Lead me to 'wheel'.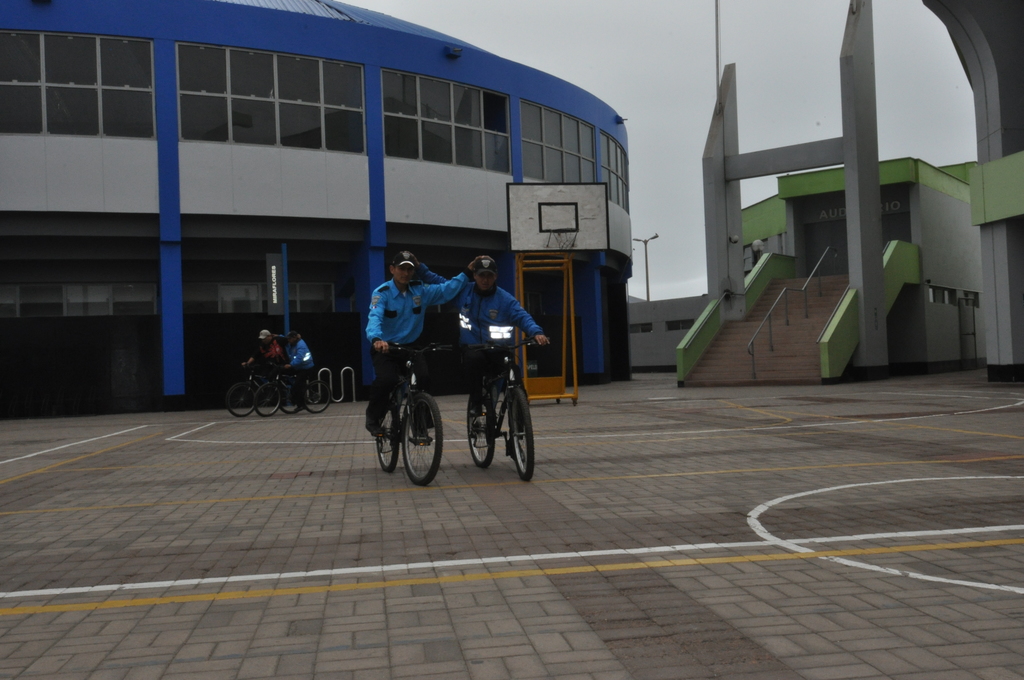
Lead to bbox(219, 374, 260, 420).
